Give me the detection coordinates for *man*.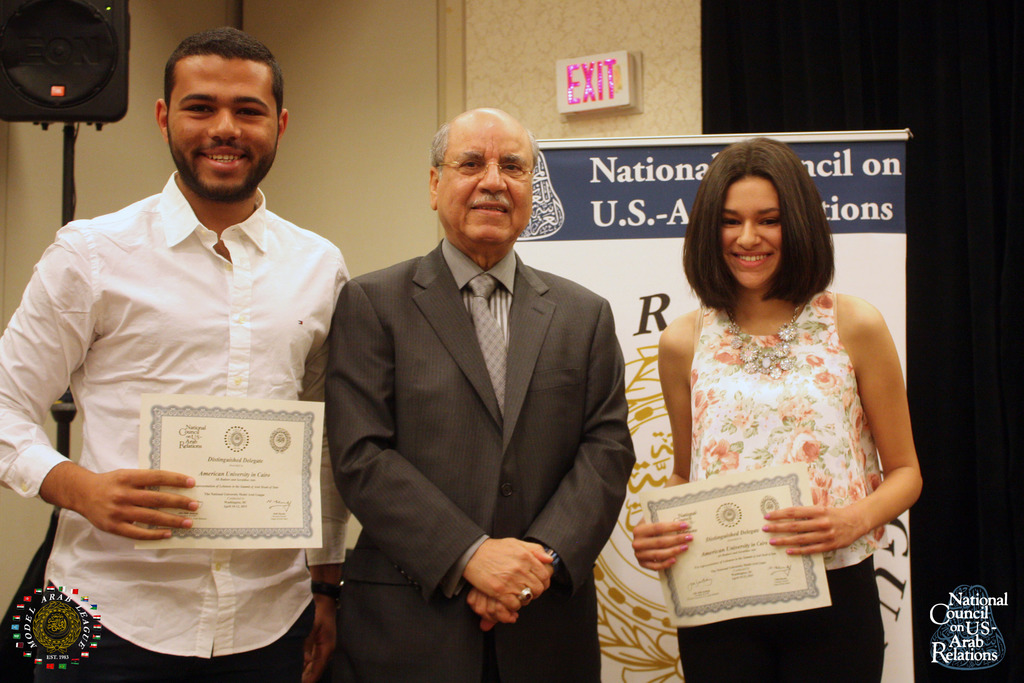
{"x1": 332, "y1": 104, "x2": 641, "y2": 682}.
